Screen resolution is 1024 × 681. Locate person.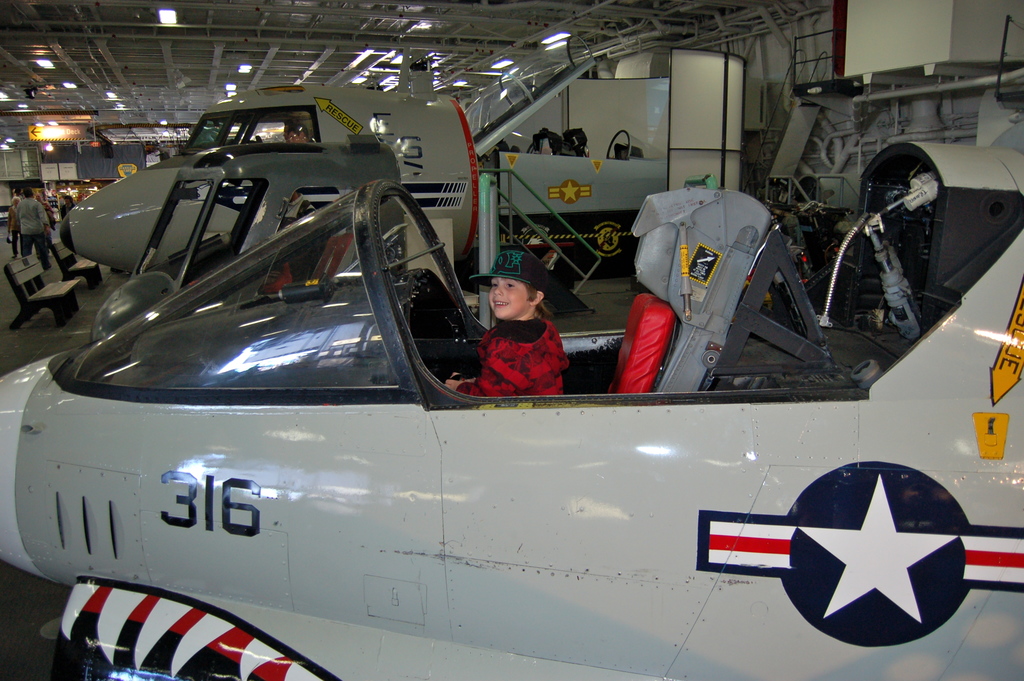
(left=280, top=188, right=321, bottom=284).
